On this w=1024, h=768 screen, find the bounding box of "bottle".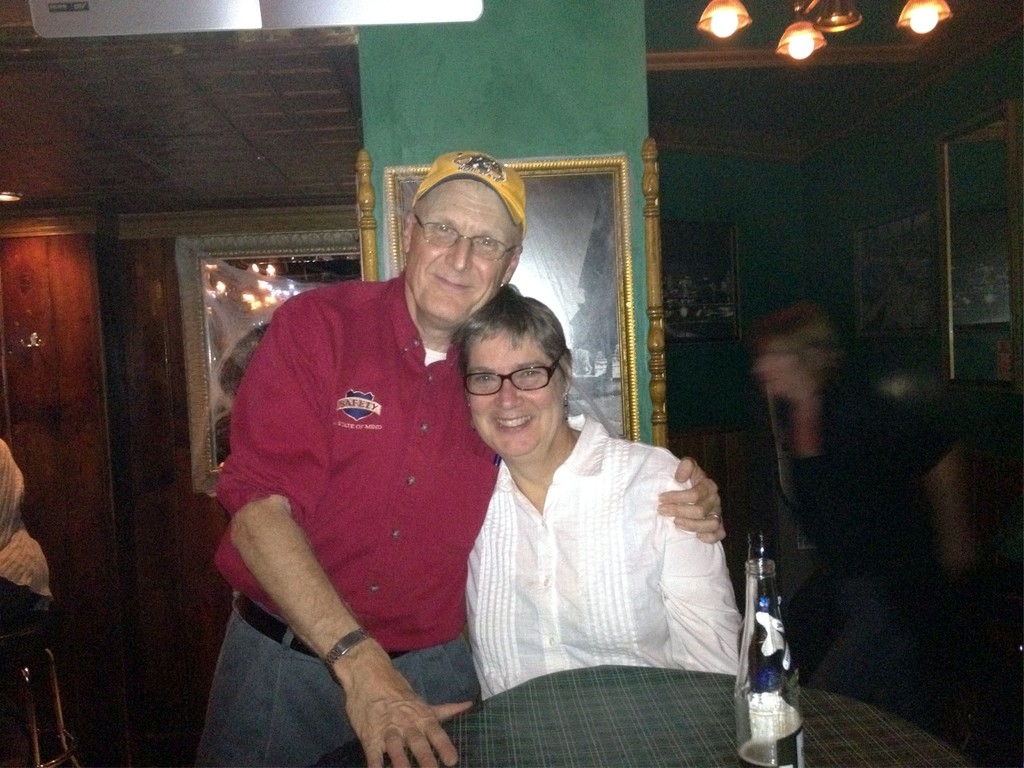
Bounding box: crop(726, 560, 806, 758).
